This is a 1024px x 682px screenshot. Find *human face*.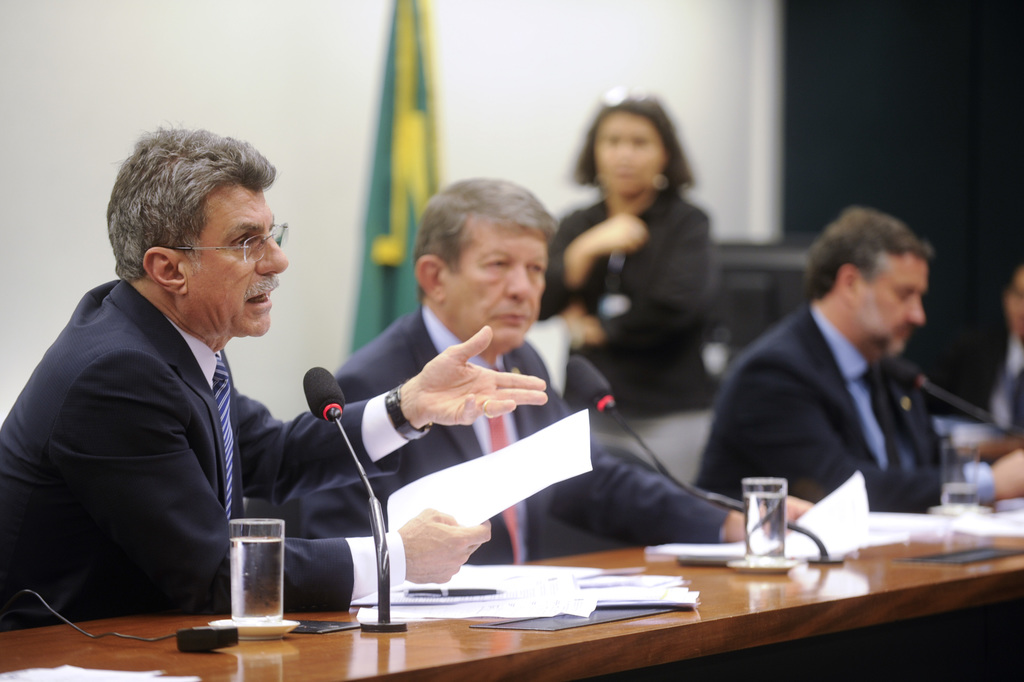
Bounding box: (847,251,927,355).
